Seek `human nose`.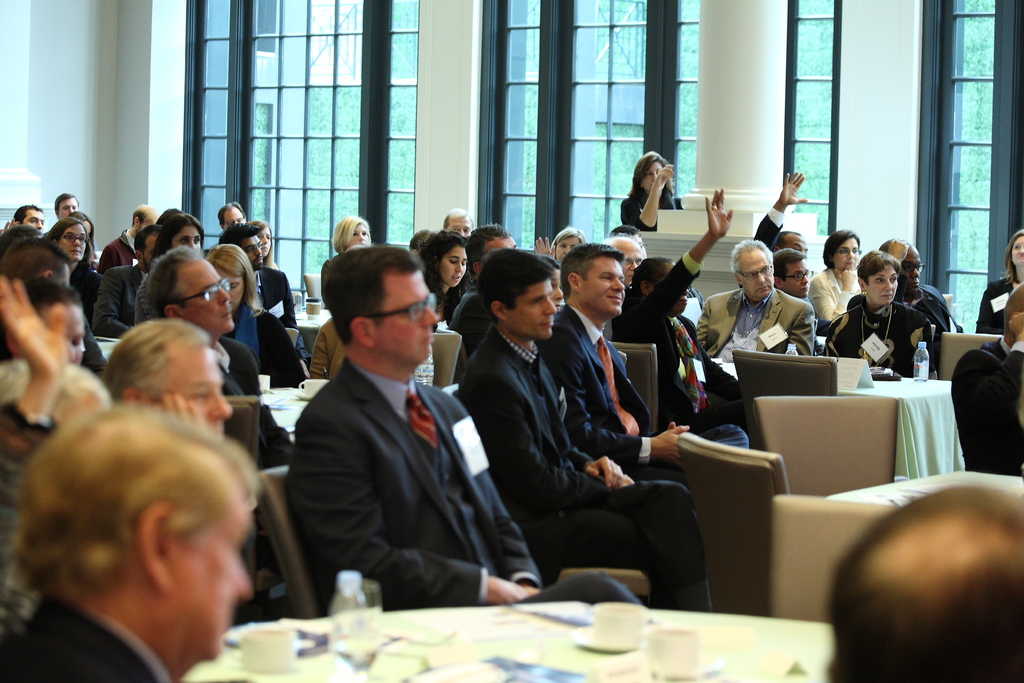
crop(229, 562, 249, 597).
